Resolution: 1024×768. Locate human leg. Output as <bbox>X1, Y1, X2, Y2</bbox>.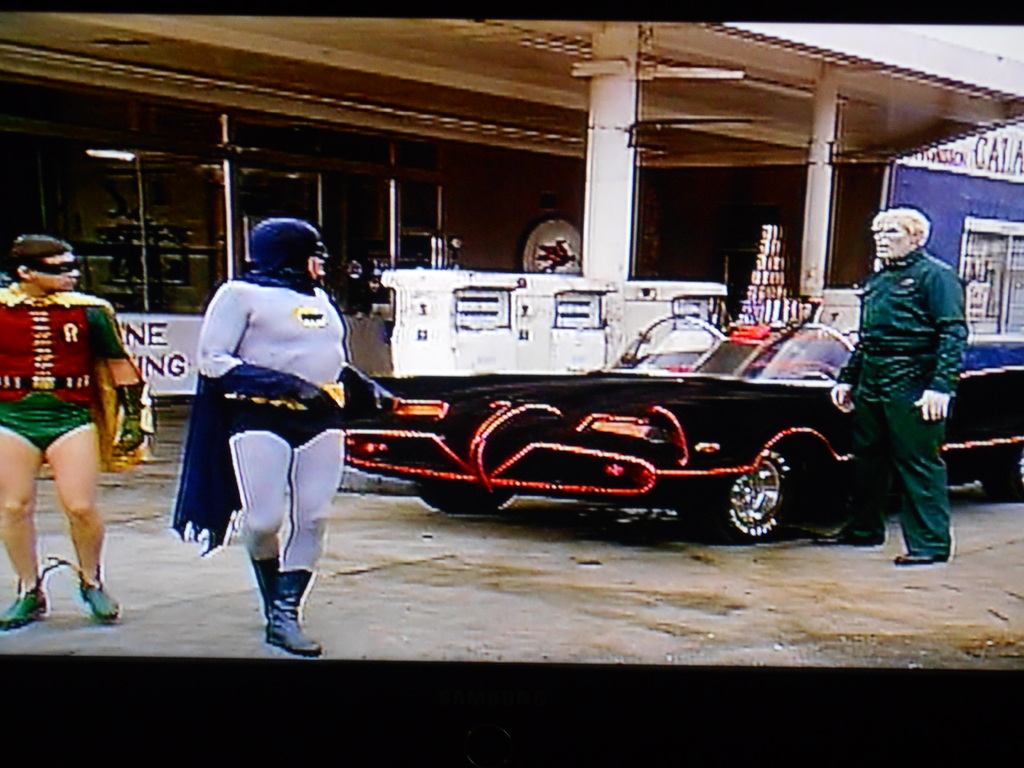
<bbox>897, 395, 950, 568</bbox>.
